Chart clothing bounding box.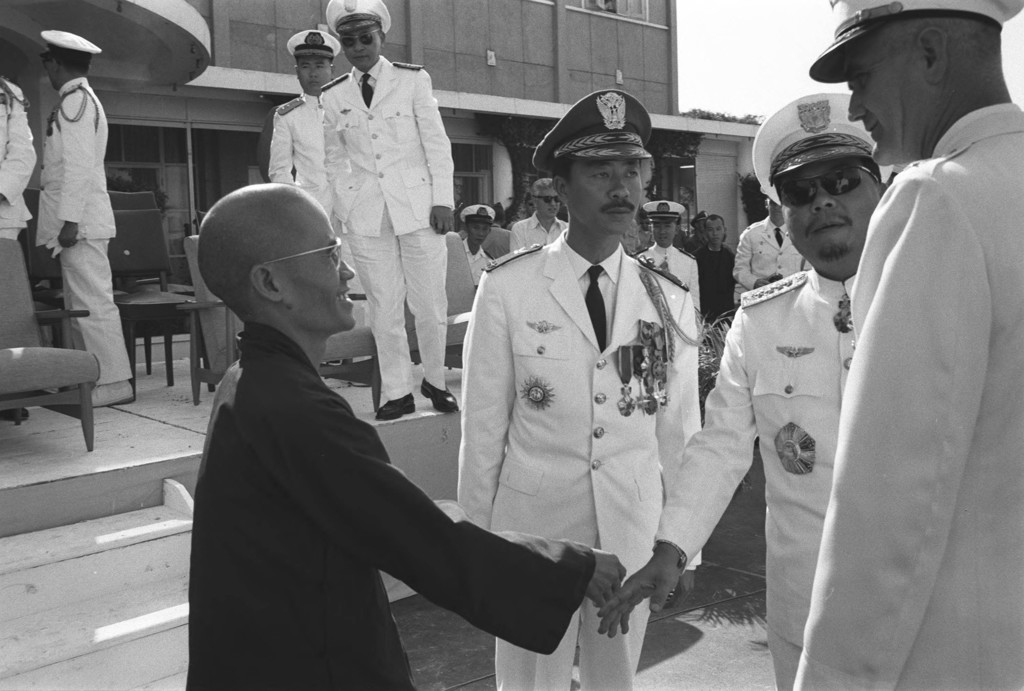
Charted: (734,215,812,296).
